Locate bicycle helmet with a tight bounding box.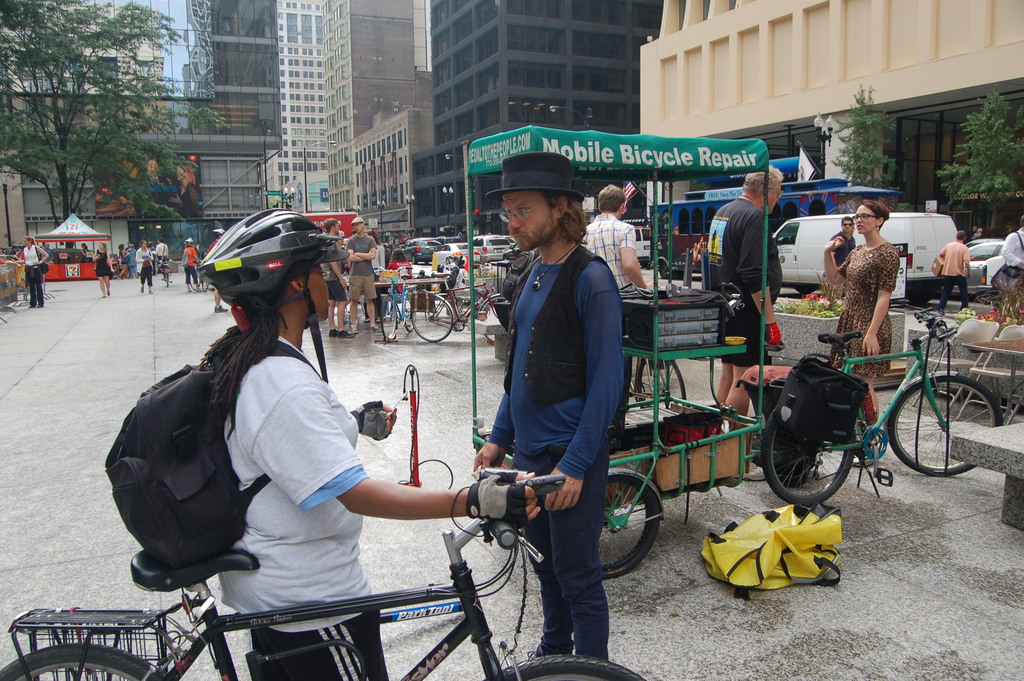
206/208/342/300.
